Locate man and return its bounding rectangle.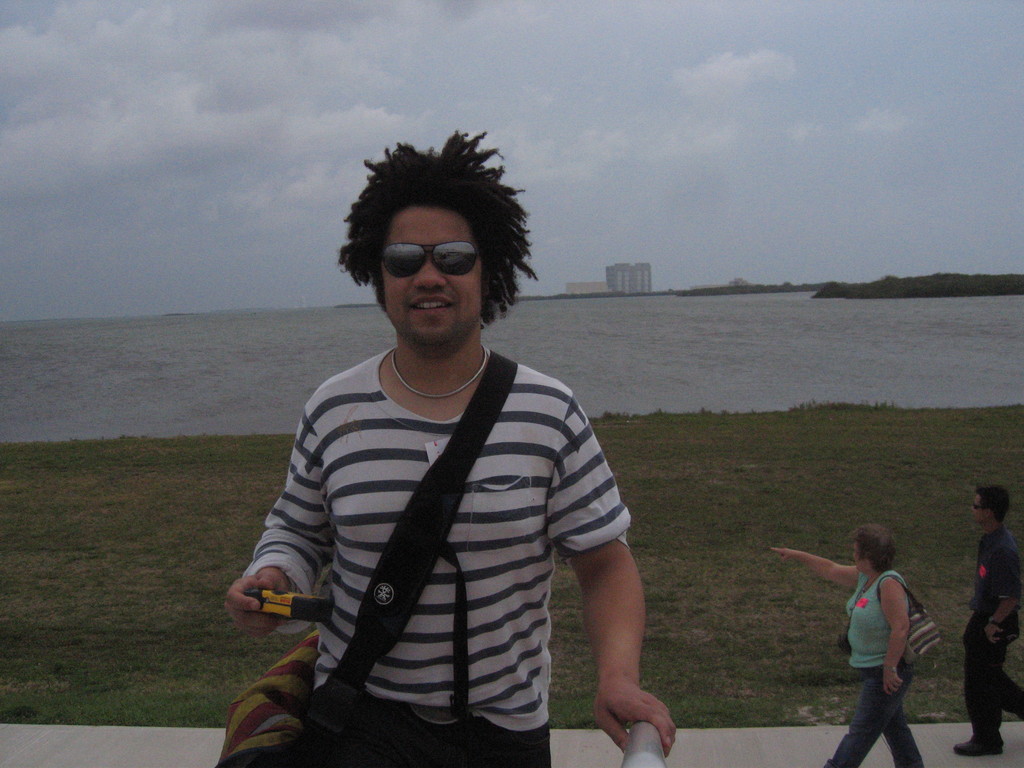
bbox=(952, 487, 1023, 752).
